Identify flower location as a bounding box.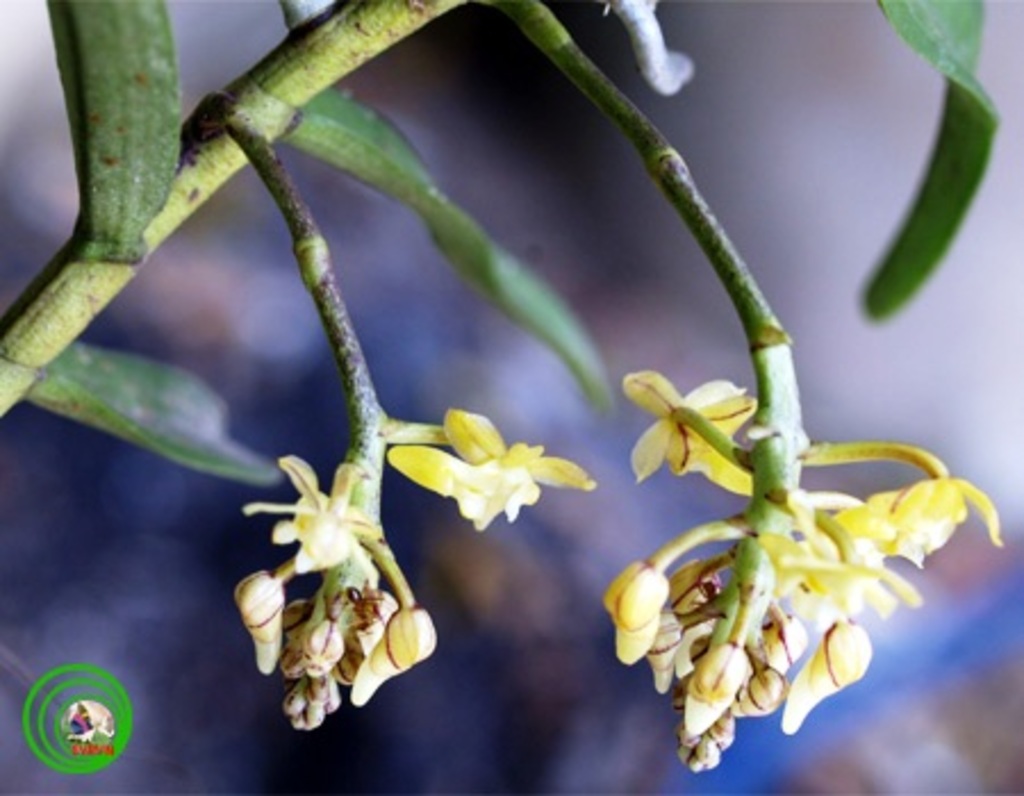
Rect(749, 489, 926, 623).
